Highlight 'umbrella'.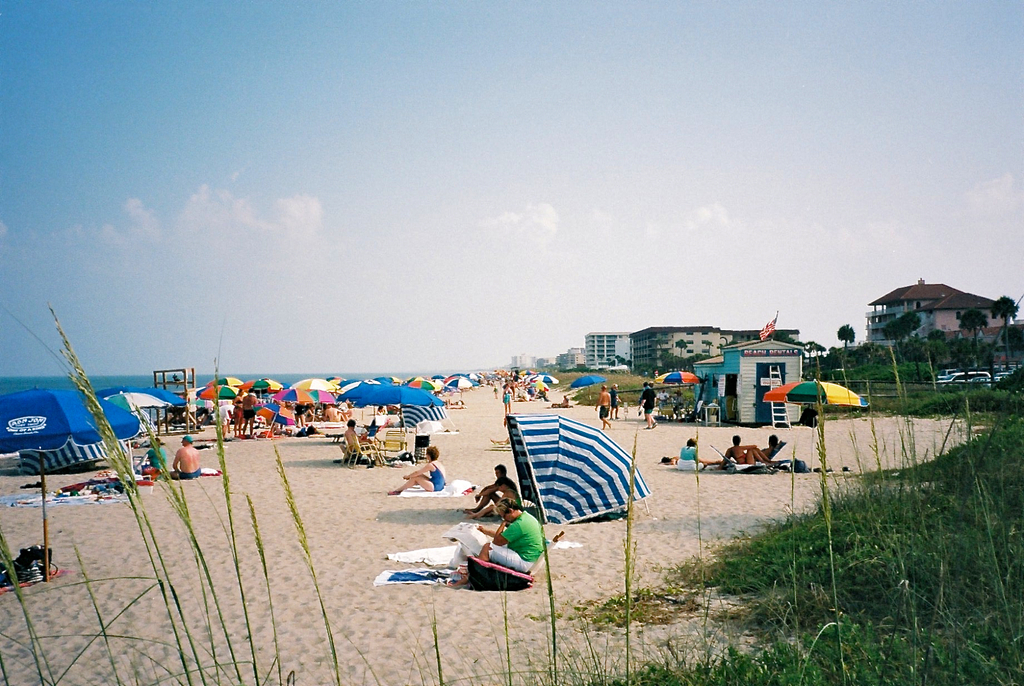
Highlighted region: (x1=657, y1=372, x2=701, y2=416).
